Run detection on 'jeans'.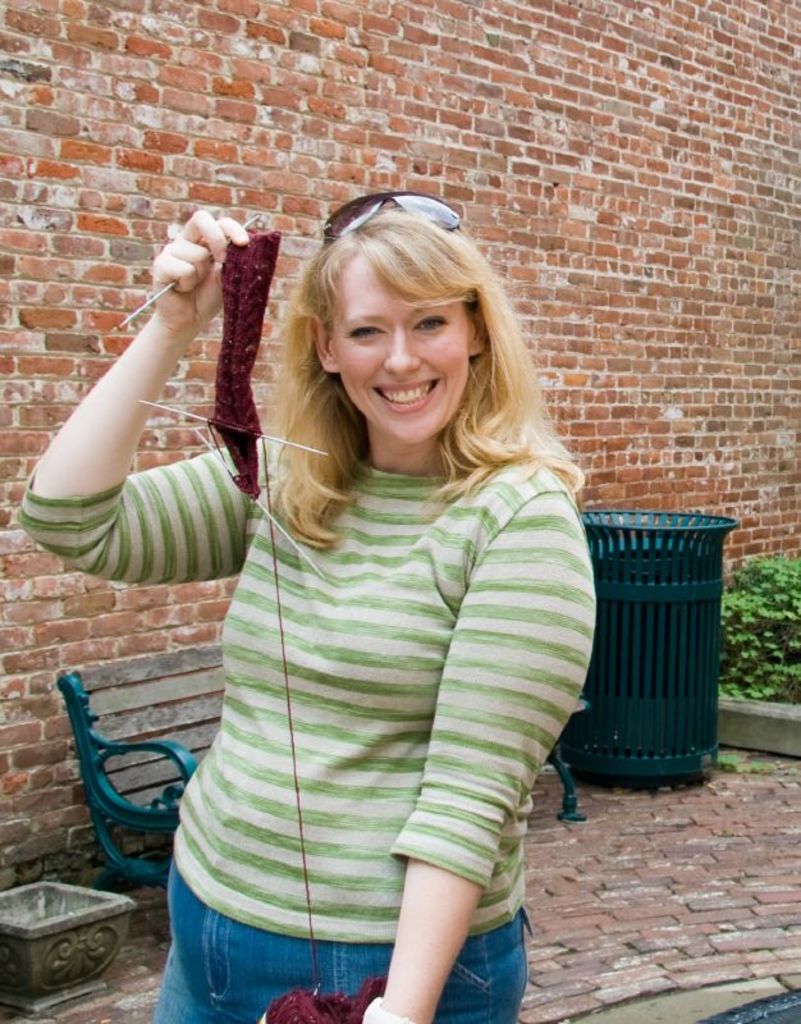
Result: (142,860,530,1023).
